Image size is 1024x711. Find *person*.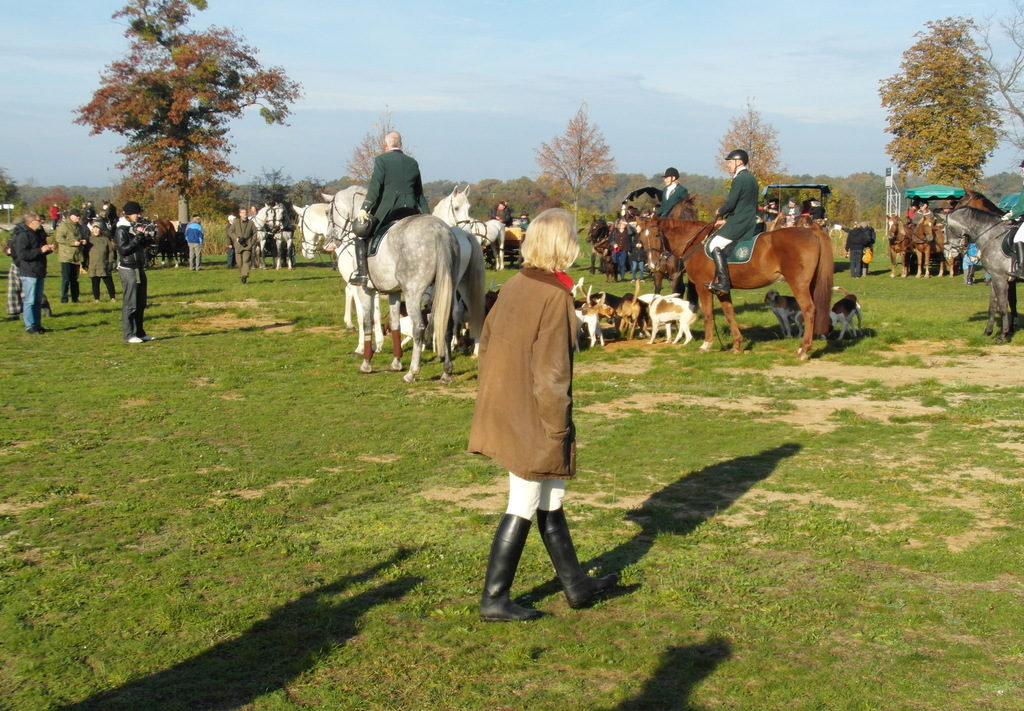
605,220,631,284.
